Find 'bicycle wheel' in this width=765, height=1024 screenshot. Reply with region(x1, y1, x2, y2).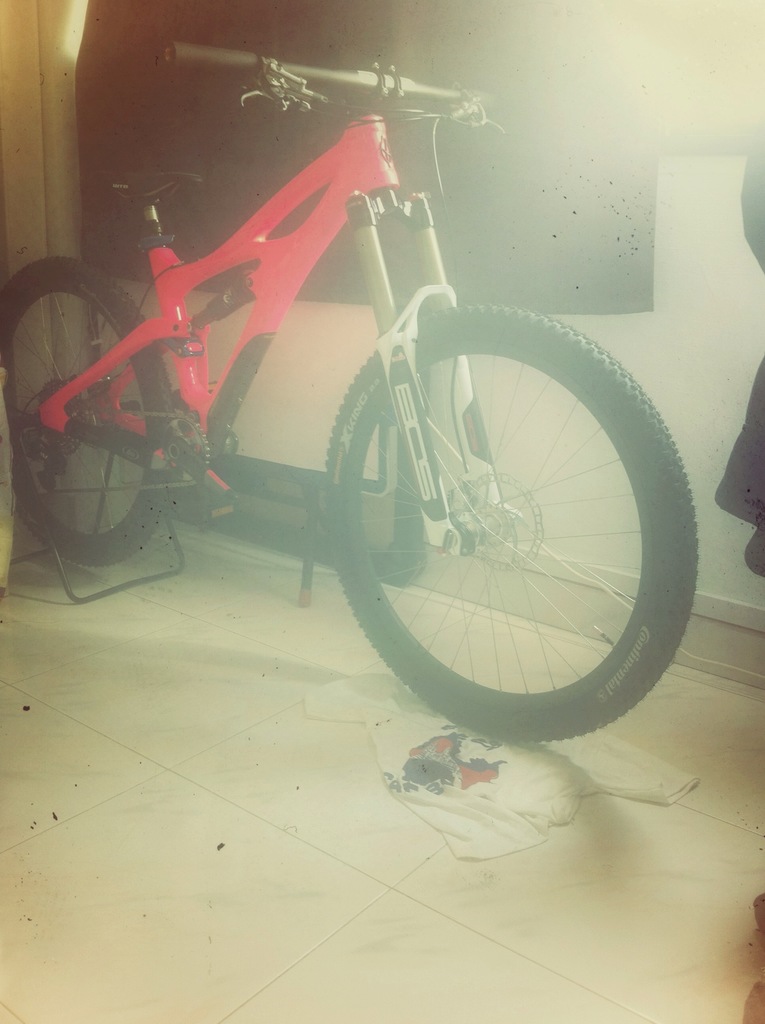
region(0, 253, 184, 566).
